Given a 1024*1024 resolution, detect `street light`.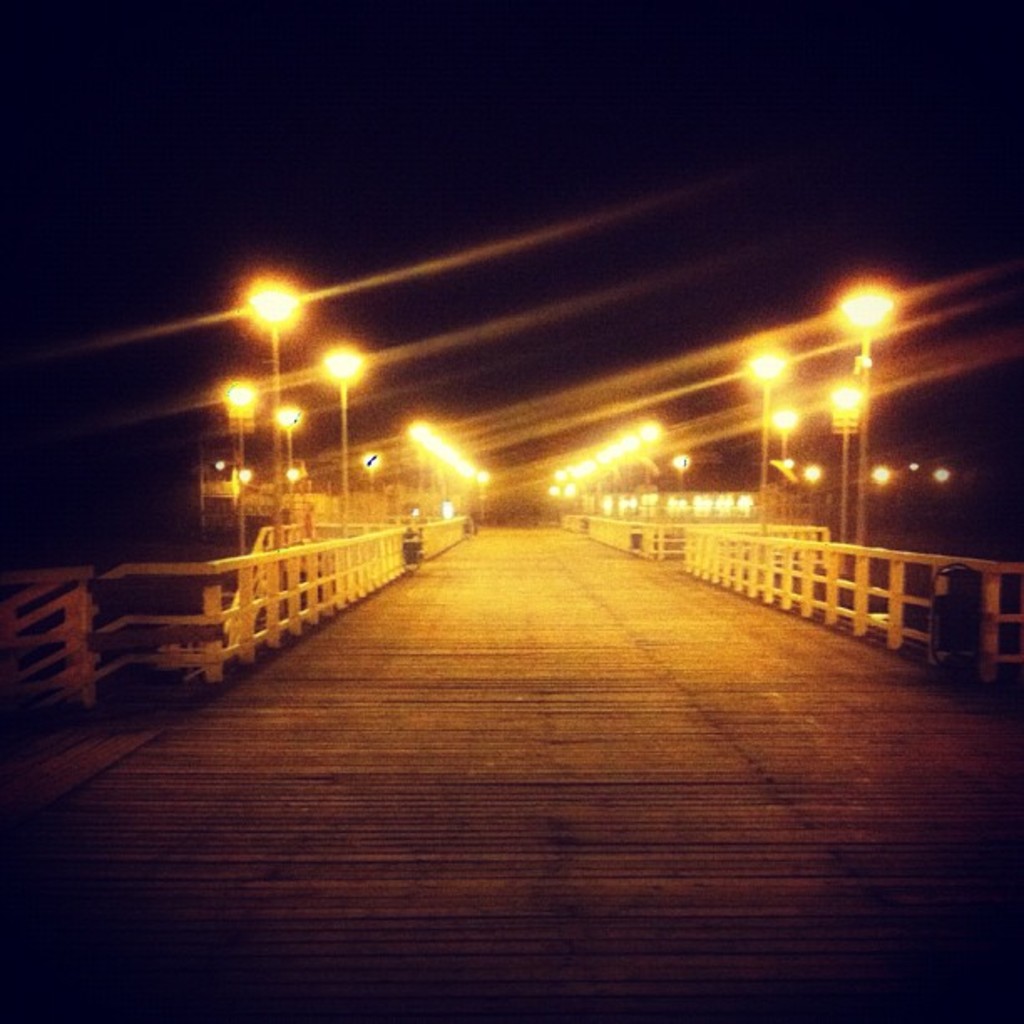
226:380:258:564.
